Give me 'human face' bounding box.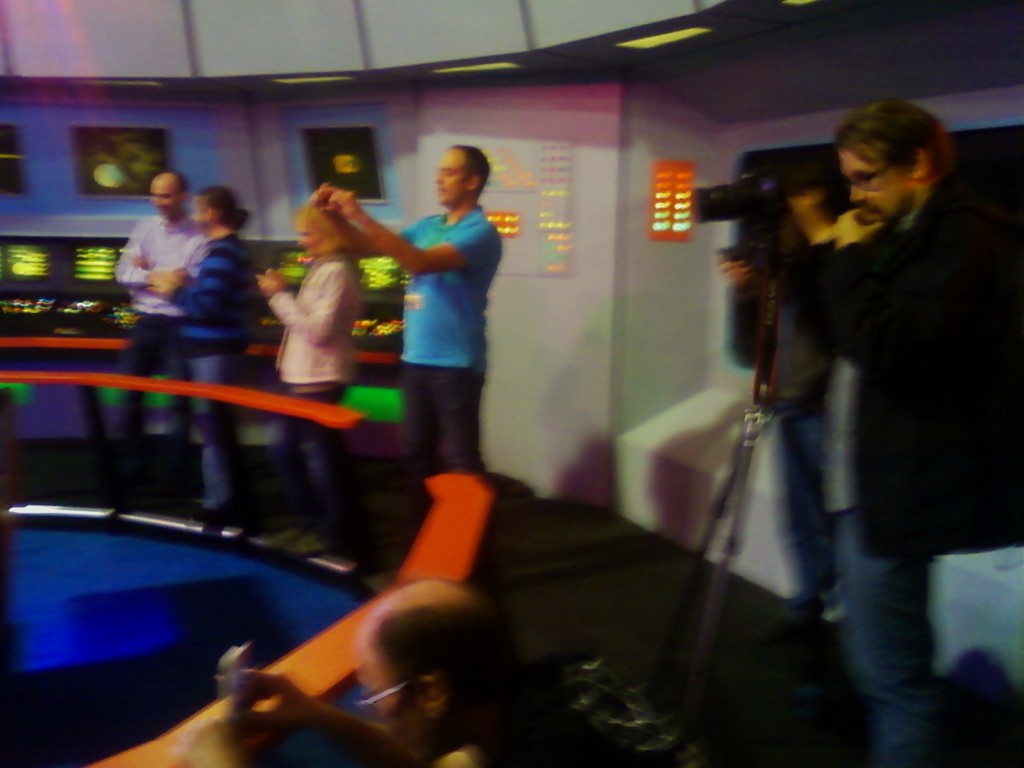
(834, 136, 911, 216).
